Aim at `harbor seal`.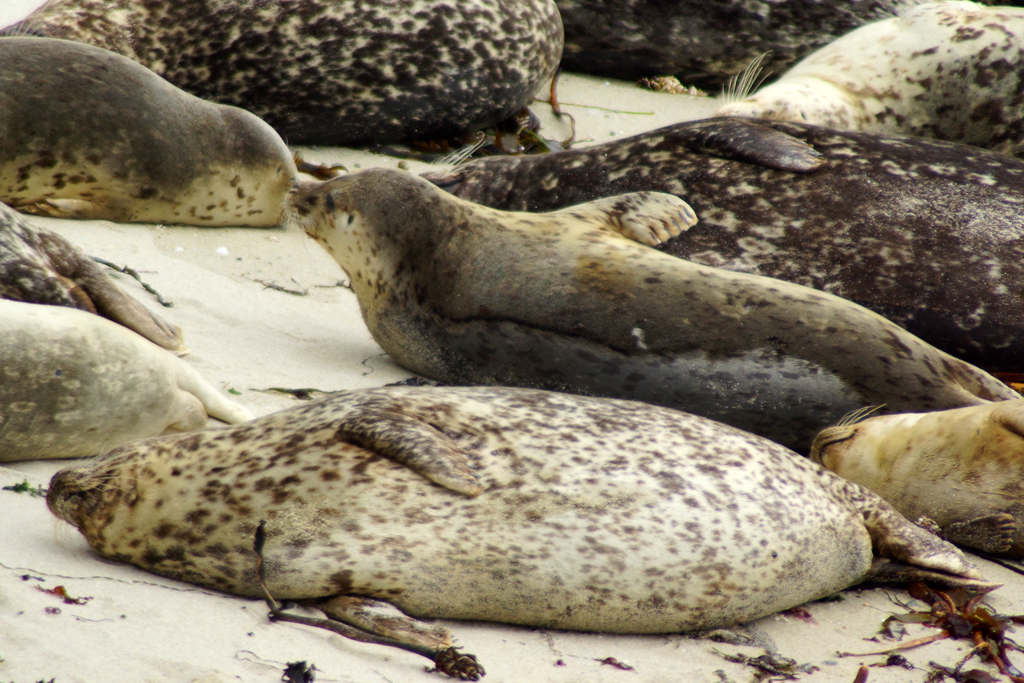
Aimed at bbox=(712, 0, 1023, 152).
